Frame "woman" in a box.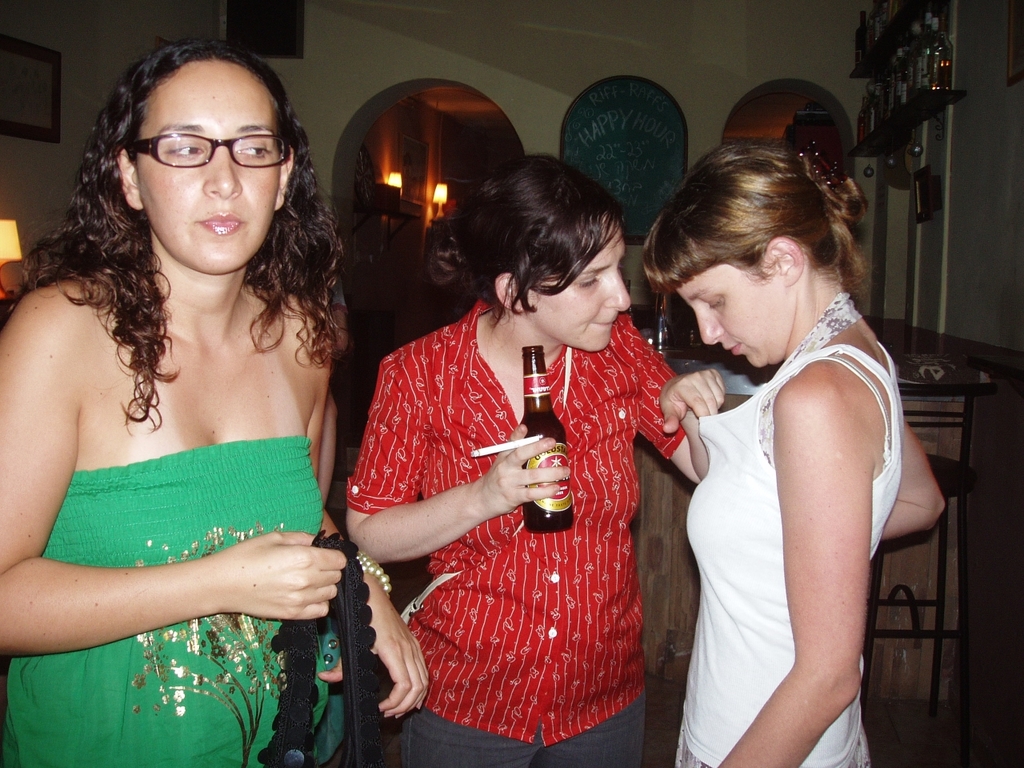
crop(633, 117, 921, 767).
